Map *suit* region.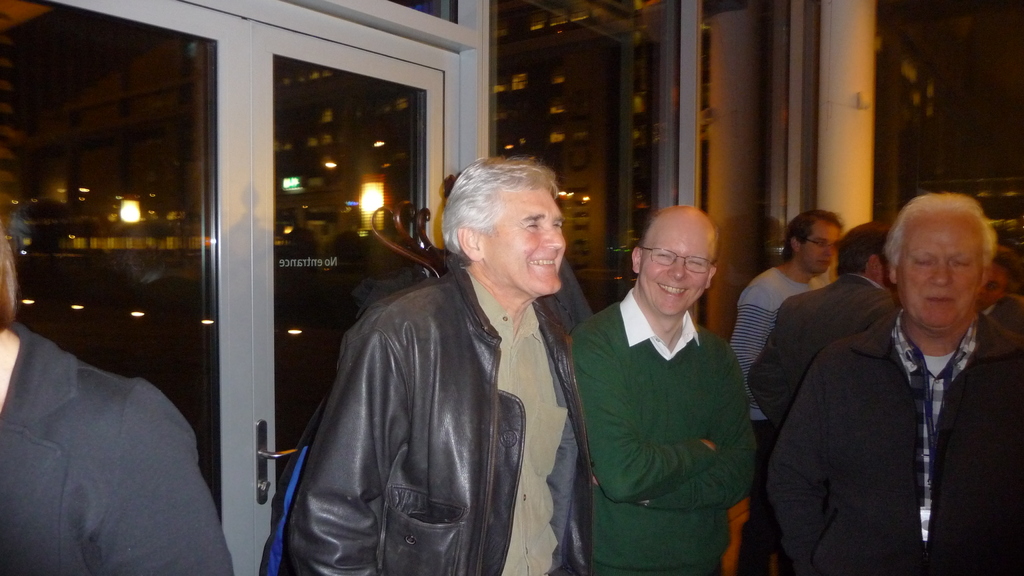
Mapped to x1=760, y1=225, x2=1023, y2=572.
